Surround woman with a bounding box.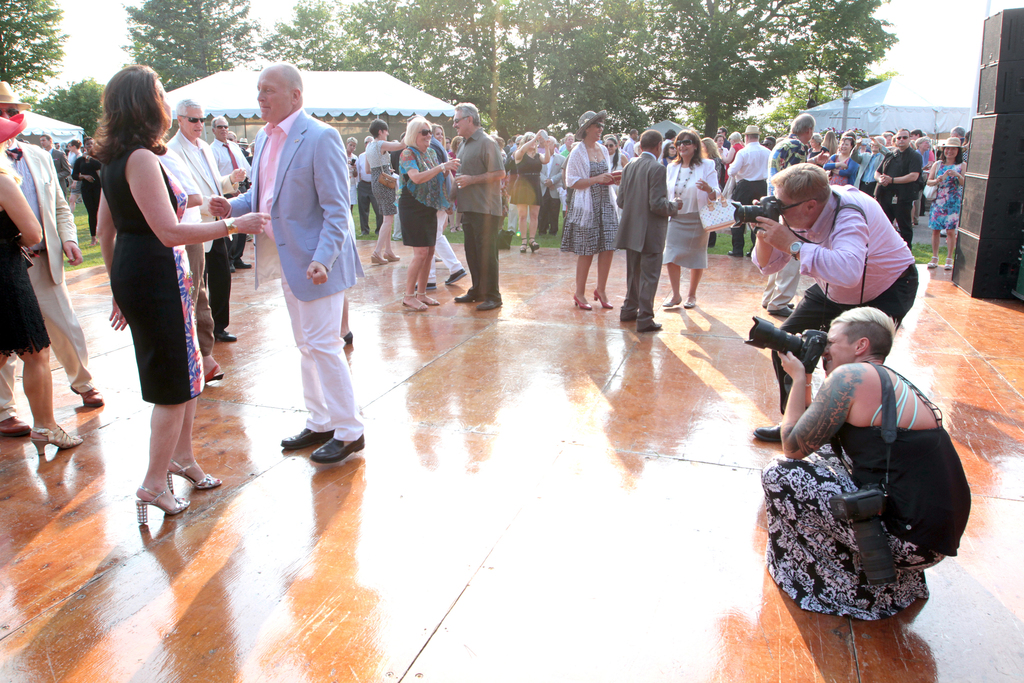
0,115,83,460.
